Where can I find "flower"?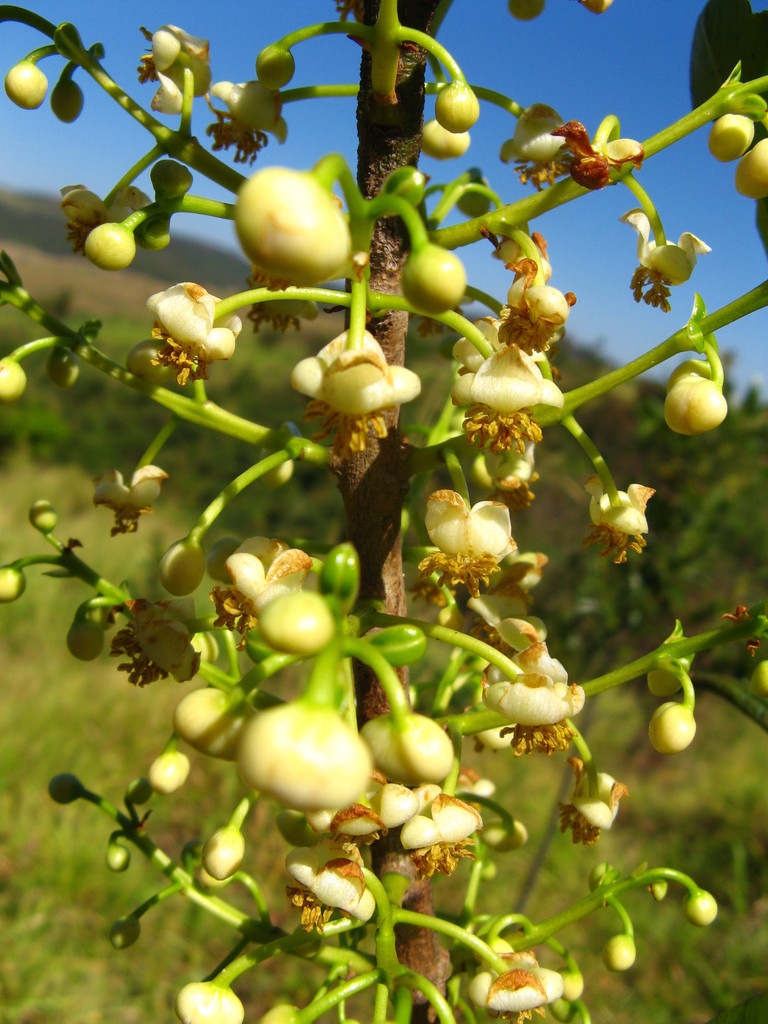
You can find it at [left=557, top=767, right=625, bottom=841].
